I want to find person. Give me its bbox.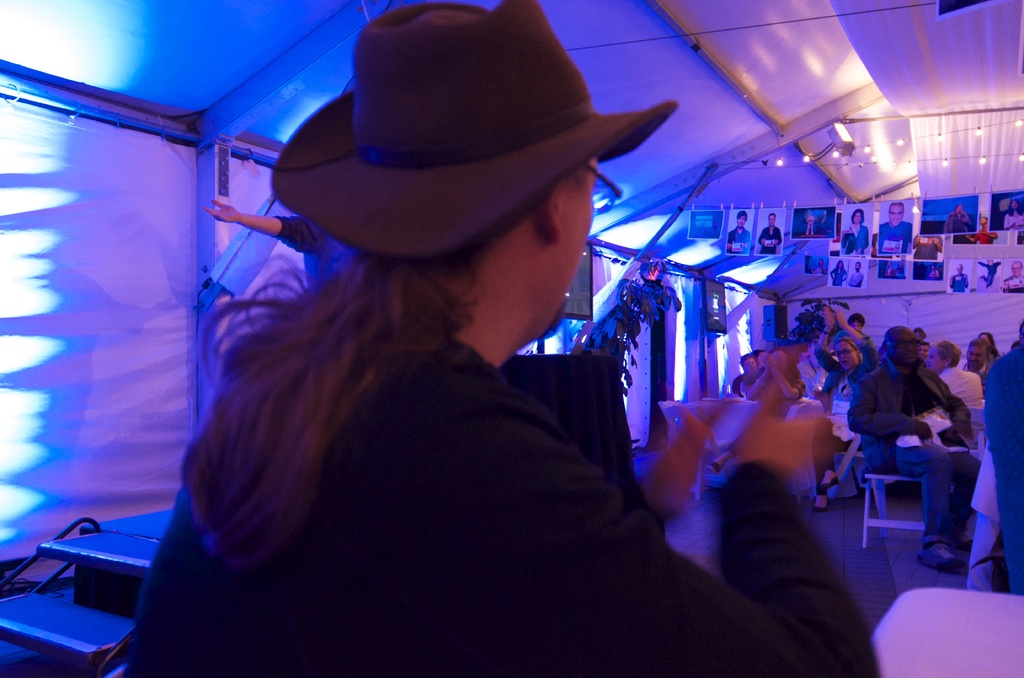
BBox(983, 318, 1023, 597).
